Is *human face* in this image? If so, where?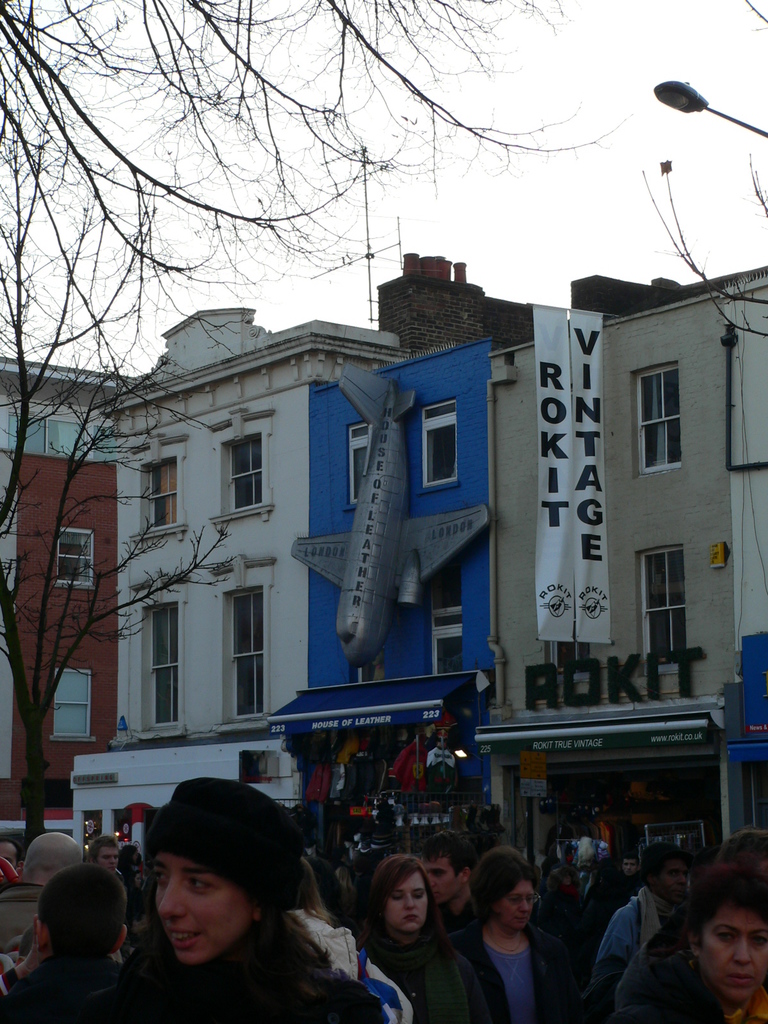
Yes, at (694, 909, 767, 998).
